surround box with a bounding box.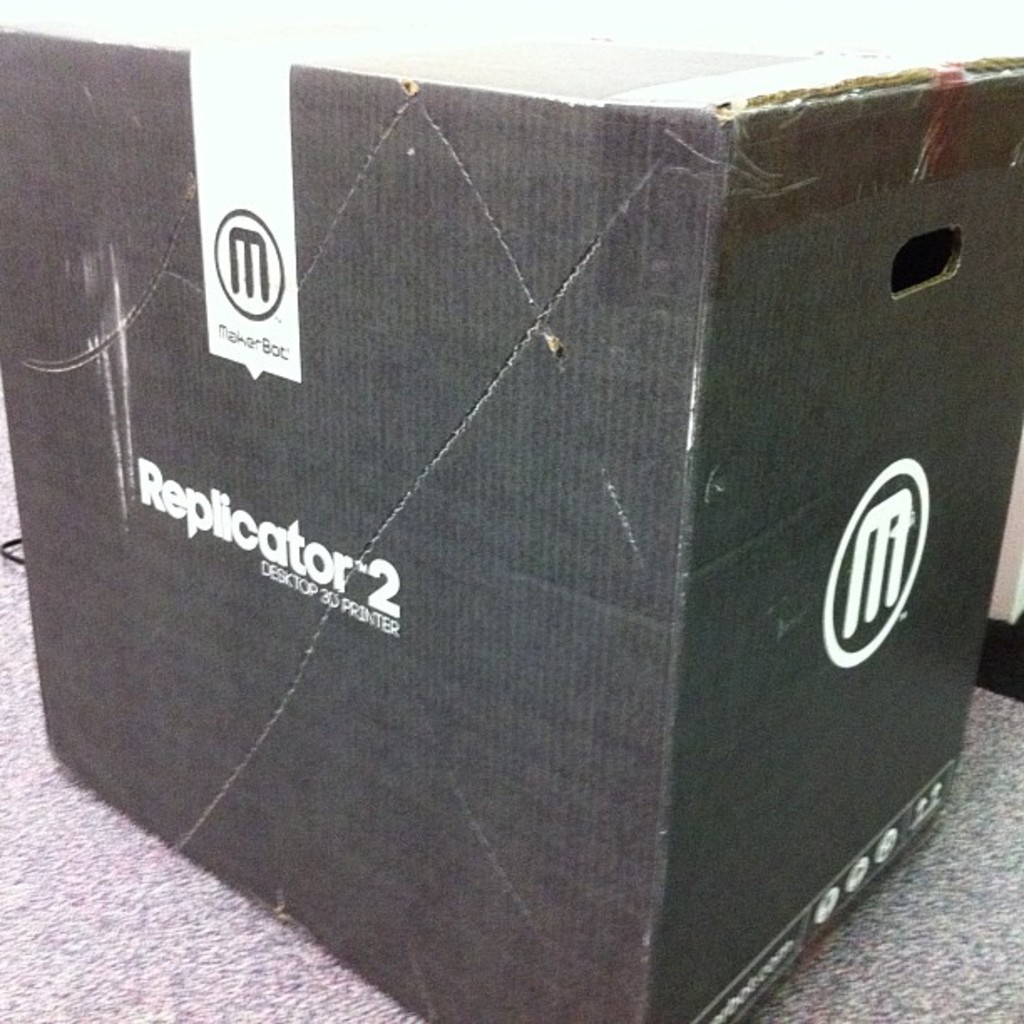
box=[0, 57, 991, 984].
